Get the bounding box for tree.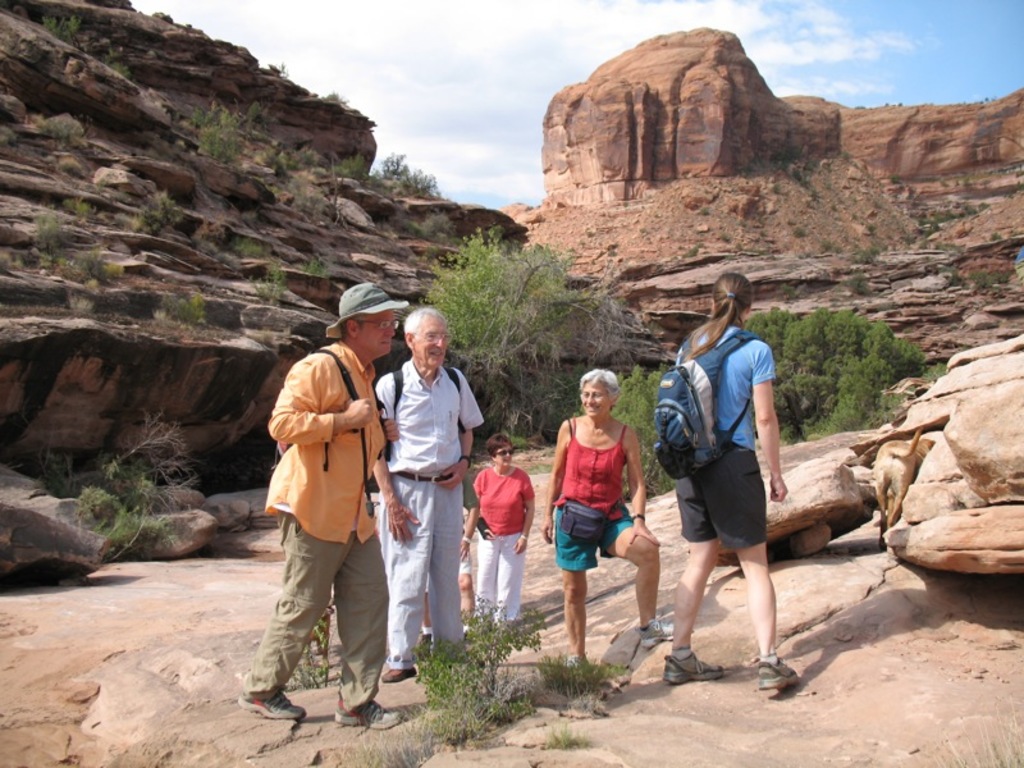
pyautogui.locateOnScreen(246, 97, 264, 123).
